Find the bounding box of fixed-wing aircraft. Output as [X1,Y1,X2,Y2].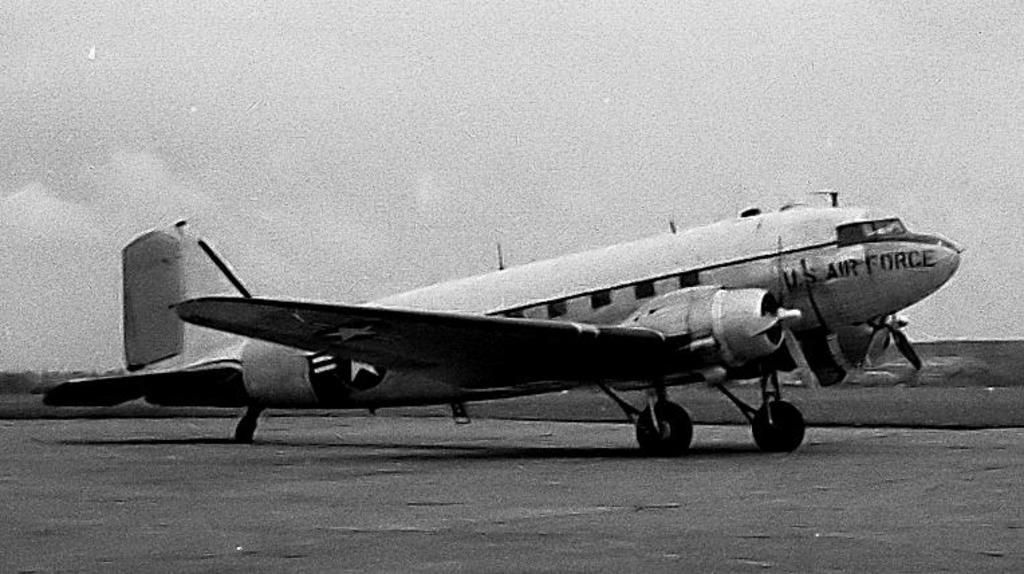
[34,184,970,460].
